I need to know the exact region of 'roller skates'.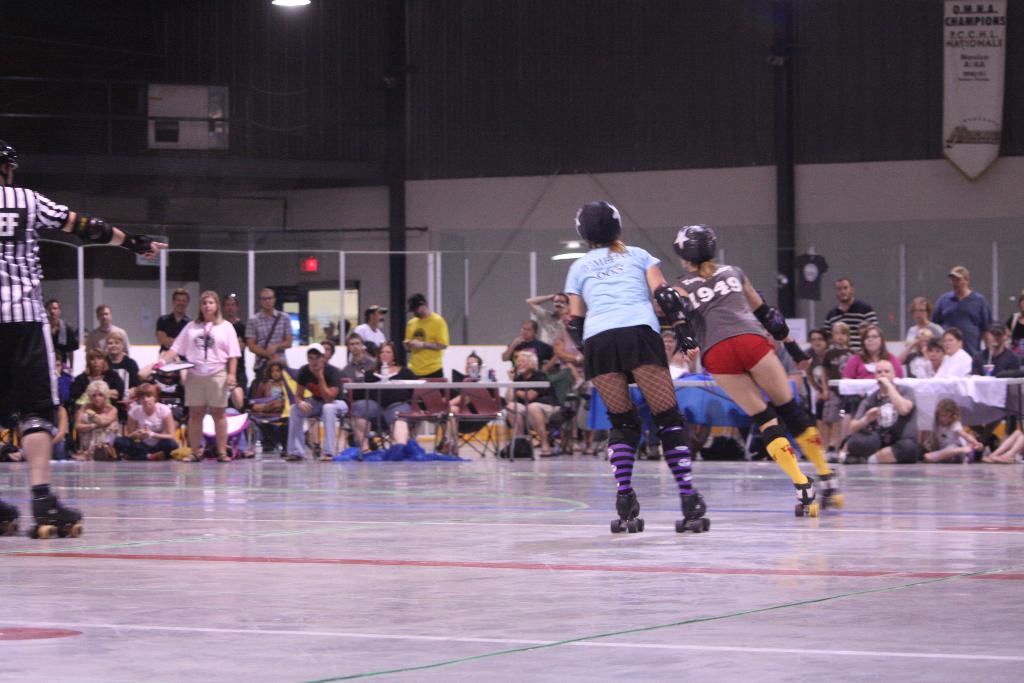
Region: detection(612, 491, 644, 533).
